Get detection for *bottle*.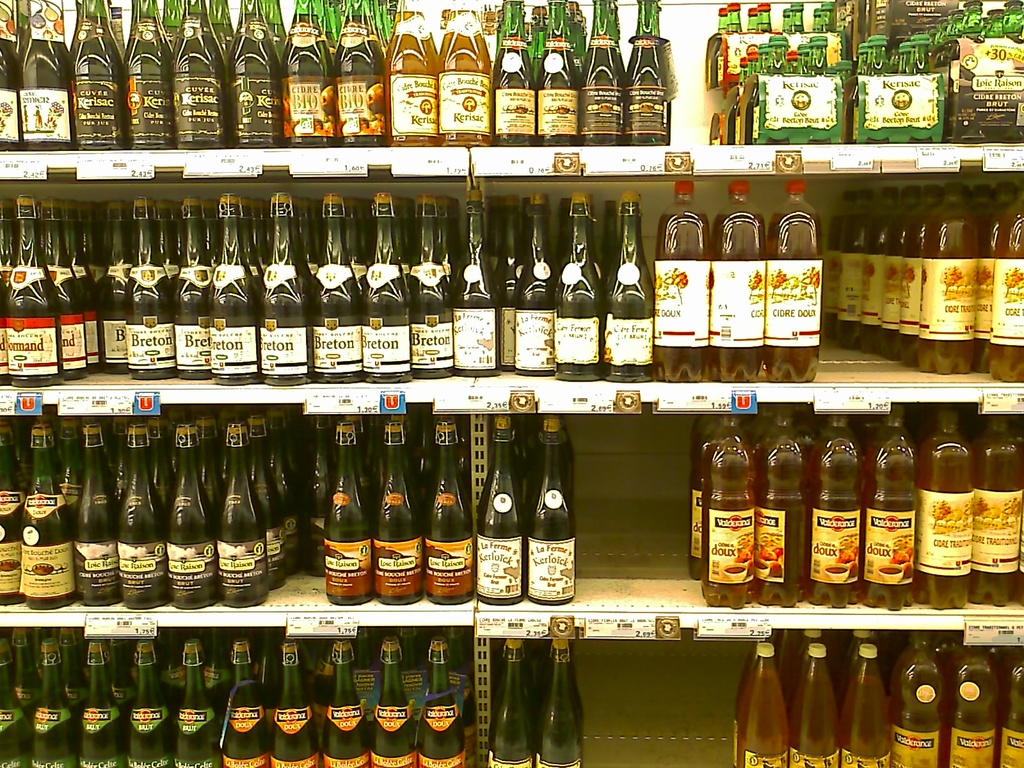
Detection: x1=888 y1=637 x2=942 y2=767.
